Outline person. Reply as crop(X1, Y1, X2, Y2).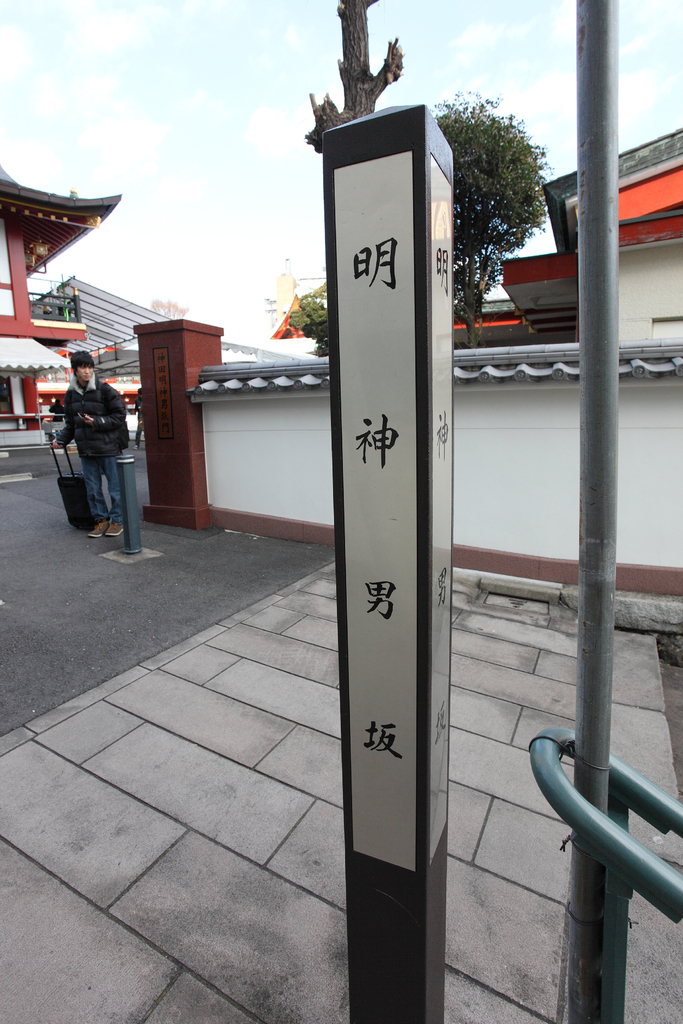
crop(129, 392, 143, 451).
